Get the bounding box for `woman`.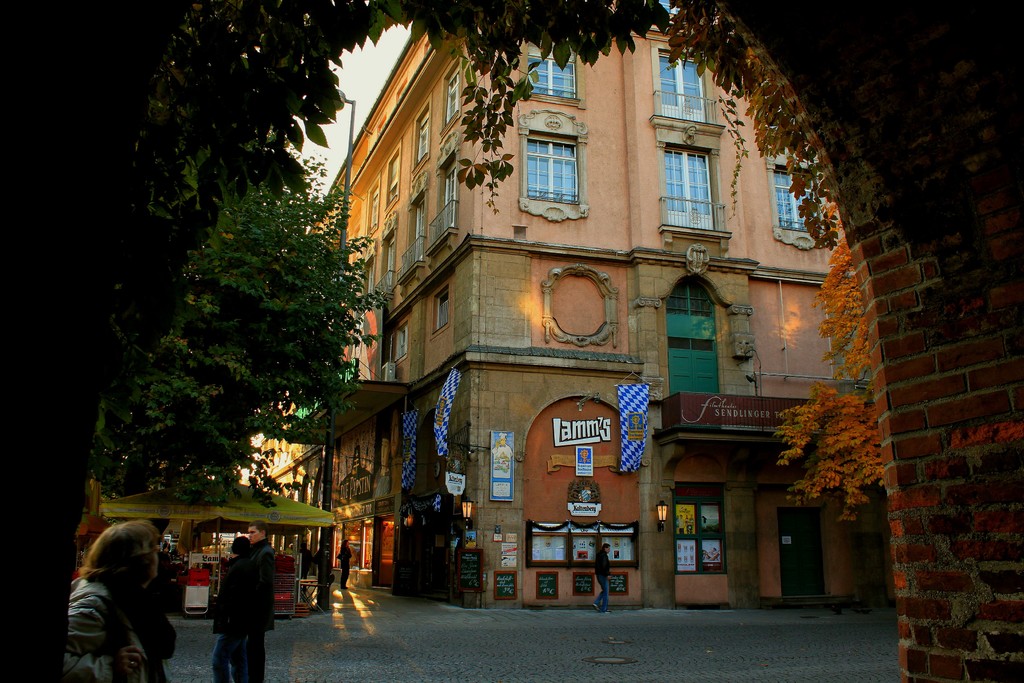
47,513,175,680.
